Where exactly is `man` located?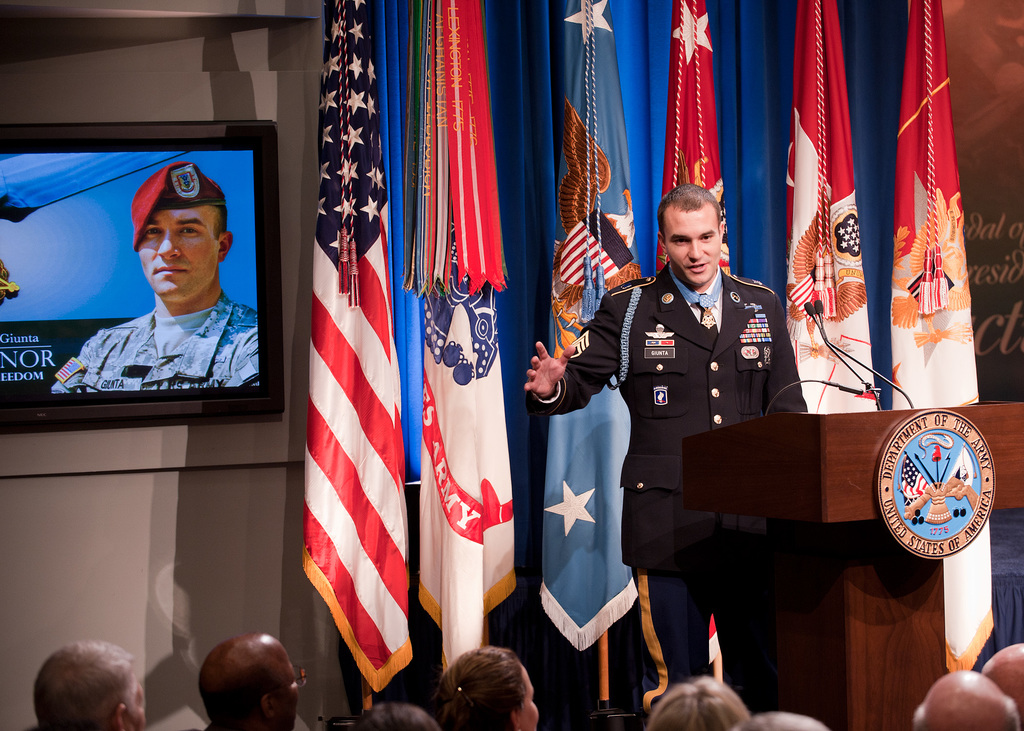
Its bounding box is <bbox>518, 181, 811, 719</bbox>.
